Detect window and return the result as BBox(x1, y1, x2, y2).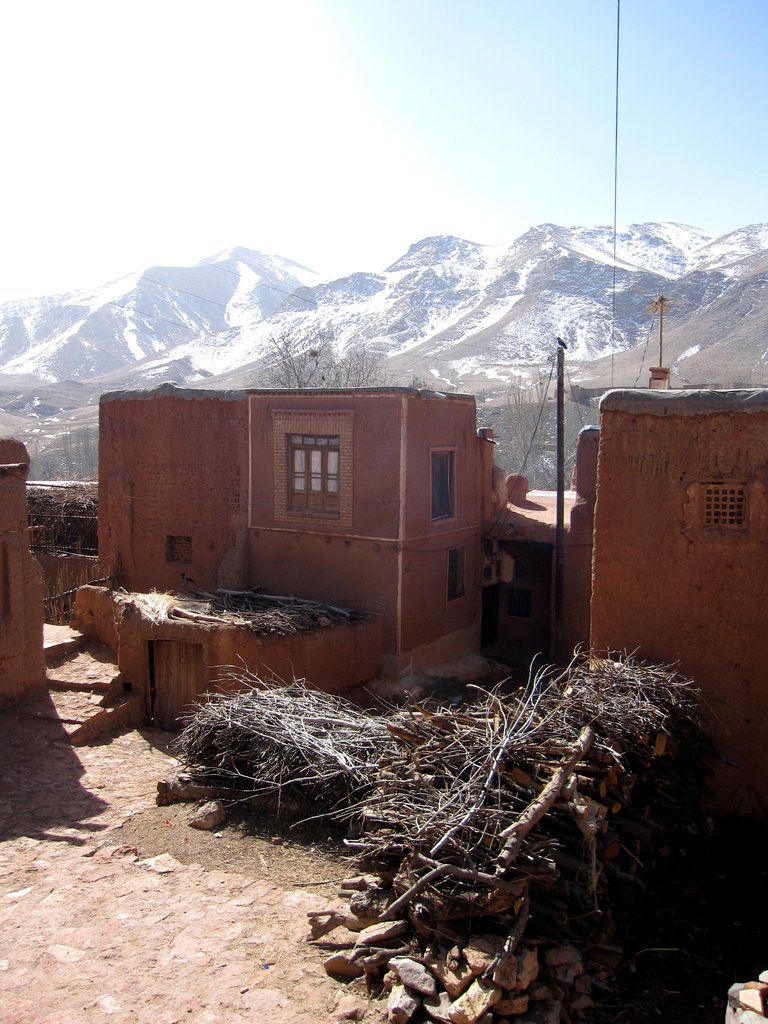
BBox(696, 484, 742, 533).
